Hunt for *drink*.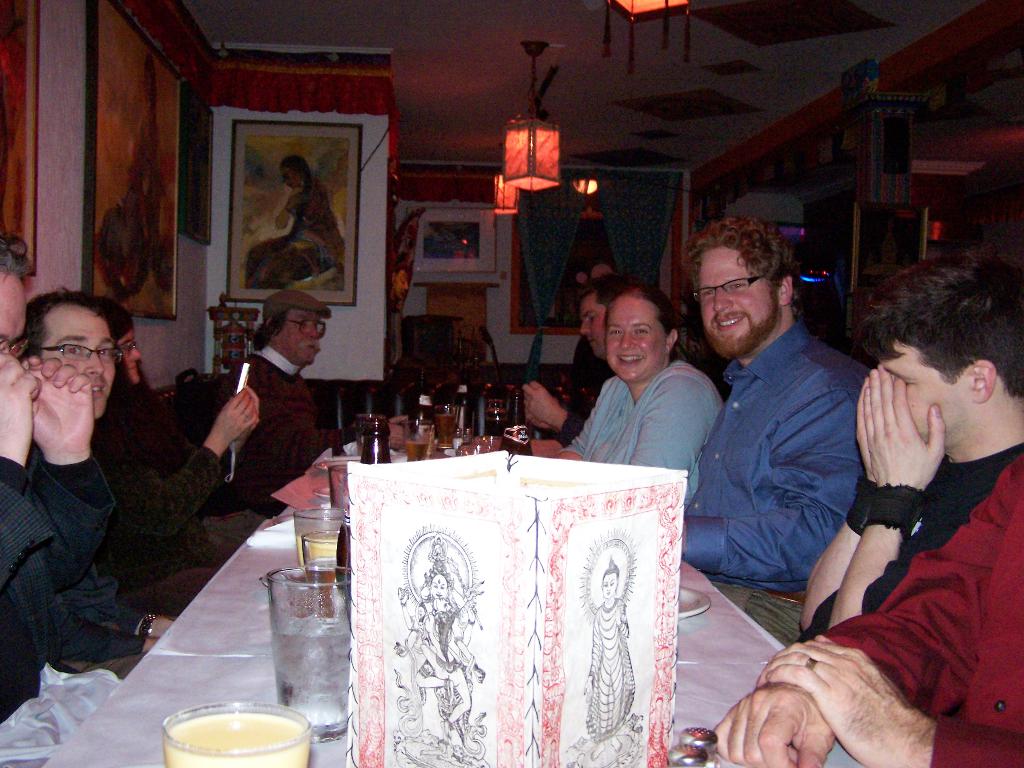
Hunted down at bbox=[402, 441, 432, 463].
